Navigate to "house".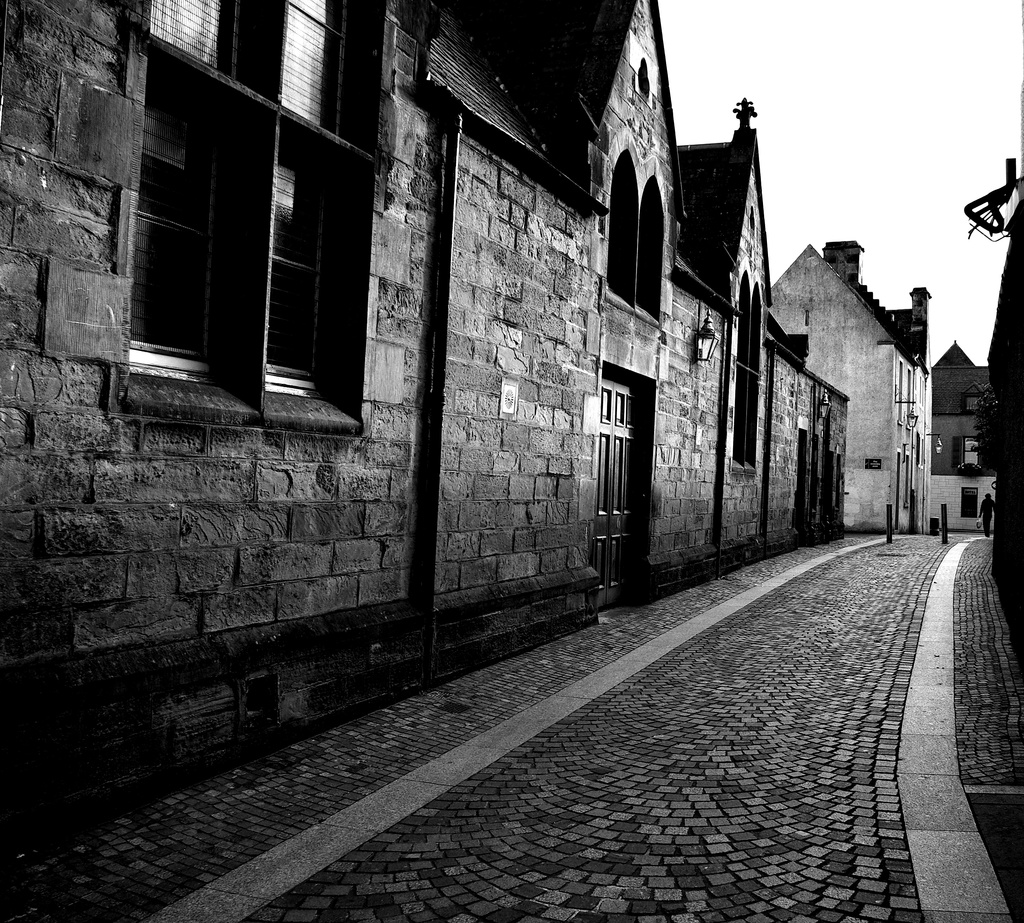
Navigation target: (x1=639, y1=95, x2=854, y2=597).
